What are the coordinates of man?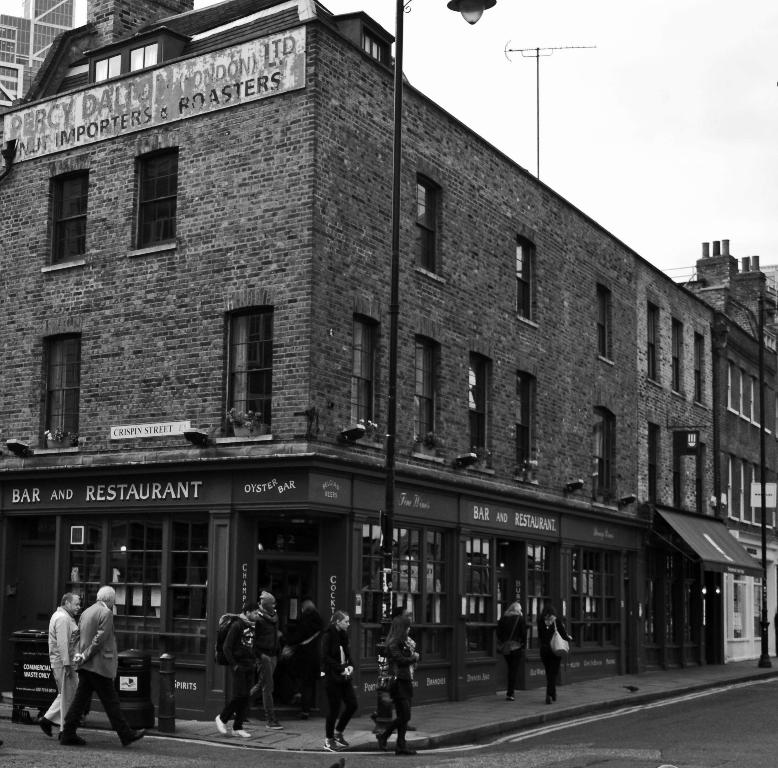
{"x1": 37, "y1": 590, "x2": 81, "y2": 733}.
